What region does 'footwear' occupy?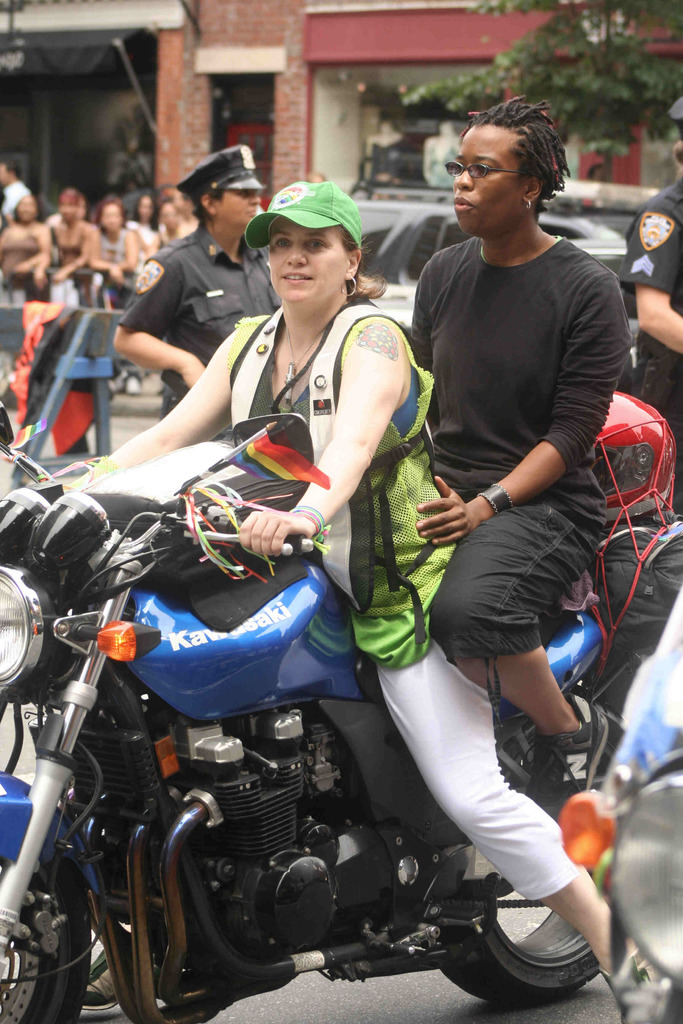
detection(589, 924, 682, 1023).
